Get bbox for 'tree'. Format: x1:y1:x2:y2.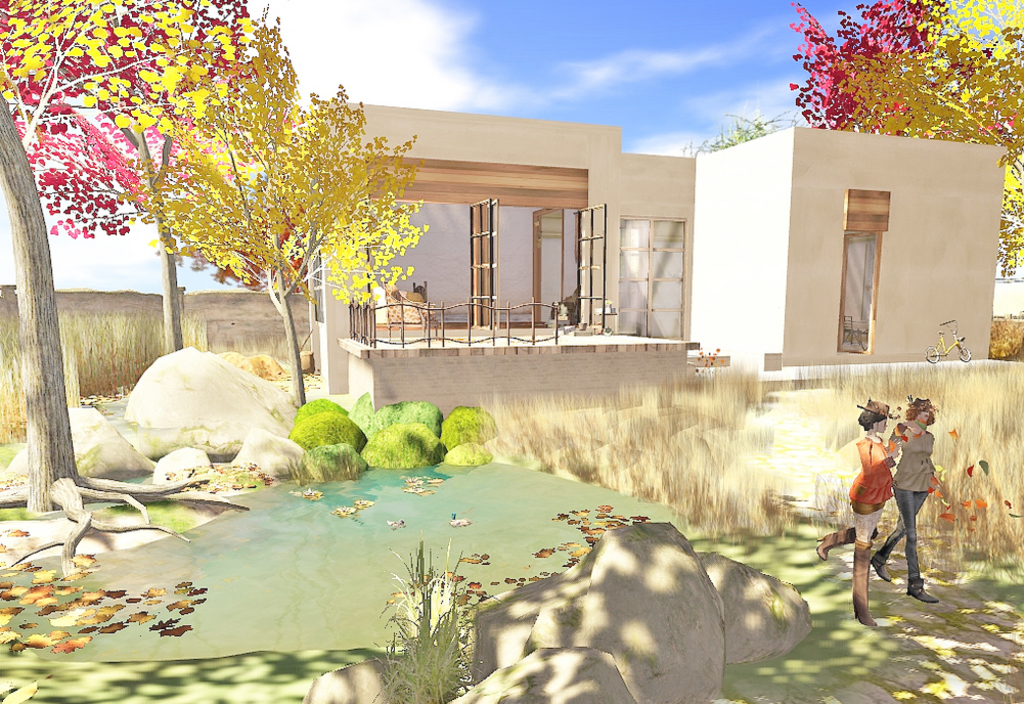
788:0:1023:281.
